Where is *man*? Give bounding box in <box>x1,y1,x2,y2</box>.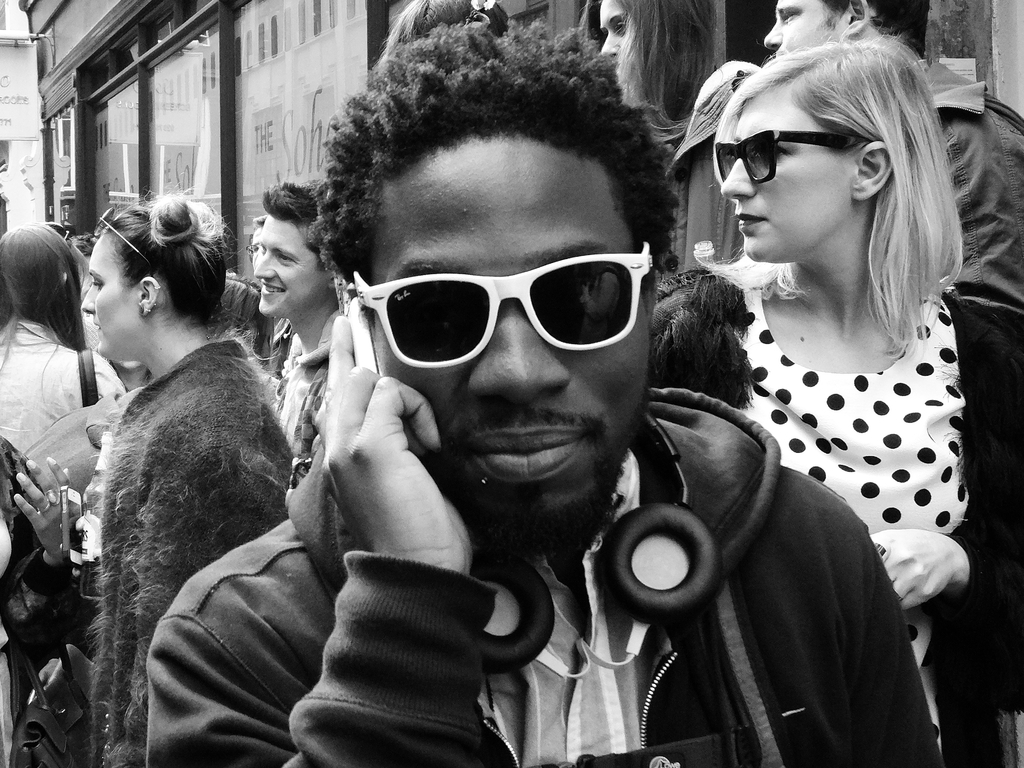
<box>252,177,356,468</box>.
